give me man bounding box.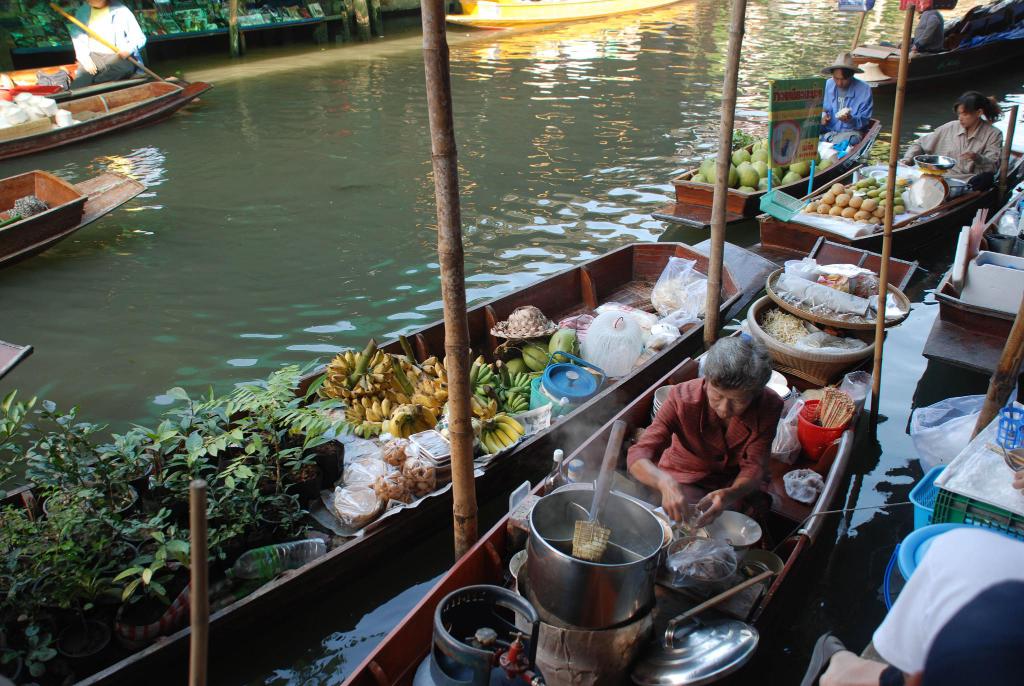
(819, 66, 876, 149).
